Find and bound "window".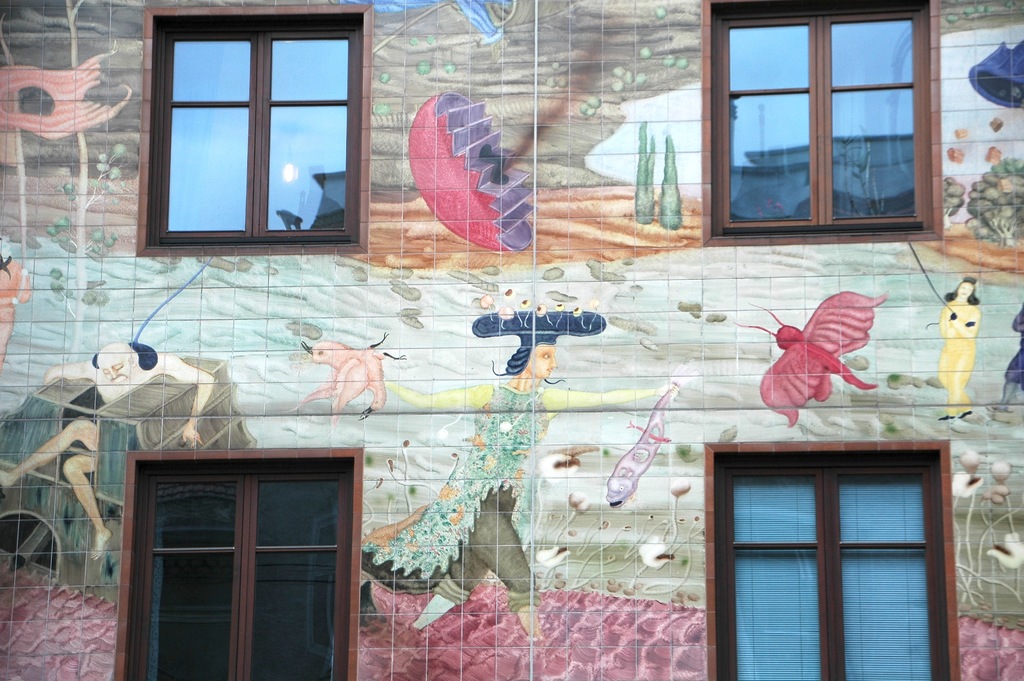
Bound: bbox=[700, 0, 938, 249].
